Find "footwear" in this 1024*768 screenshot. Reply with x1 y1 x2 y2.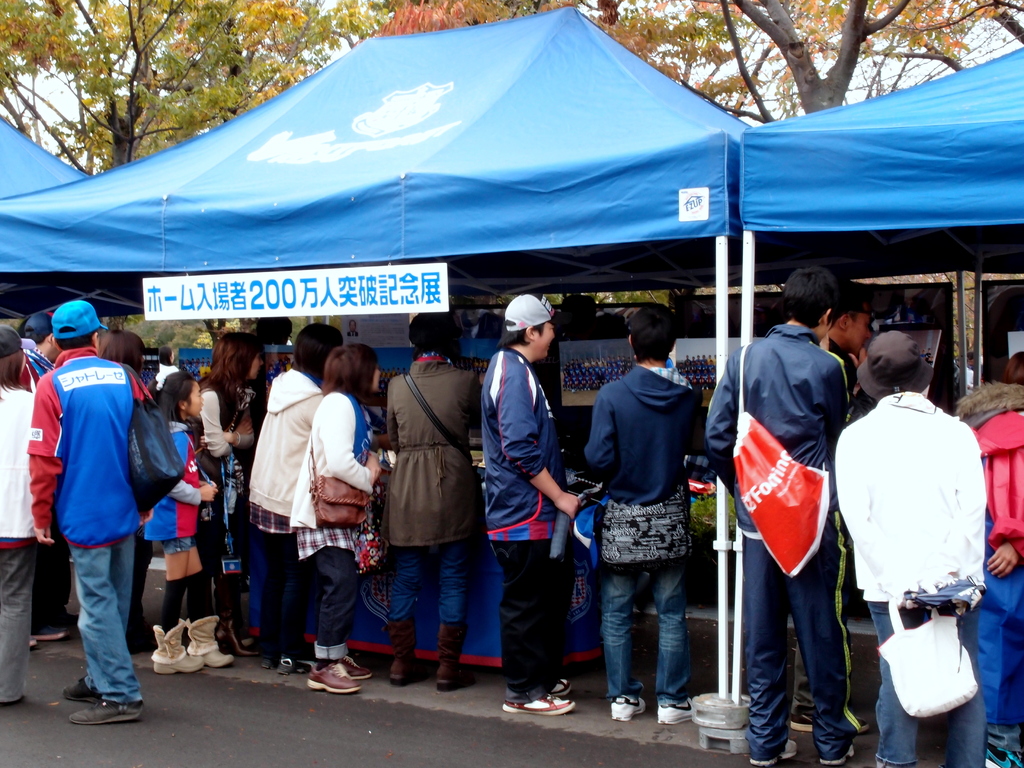
655 700 694 724.
